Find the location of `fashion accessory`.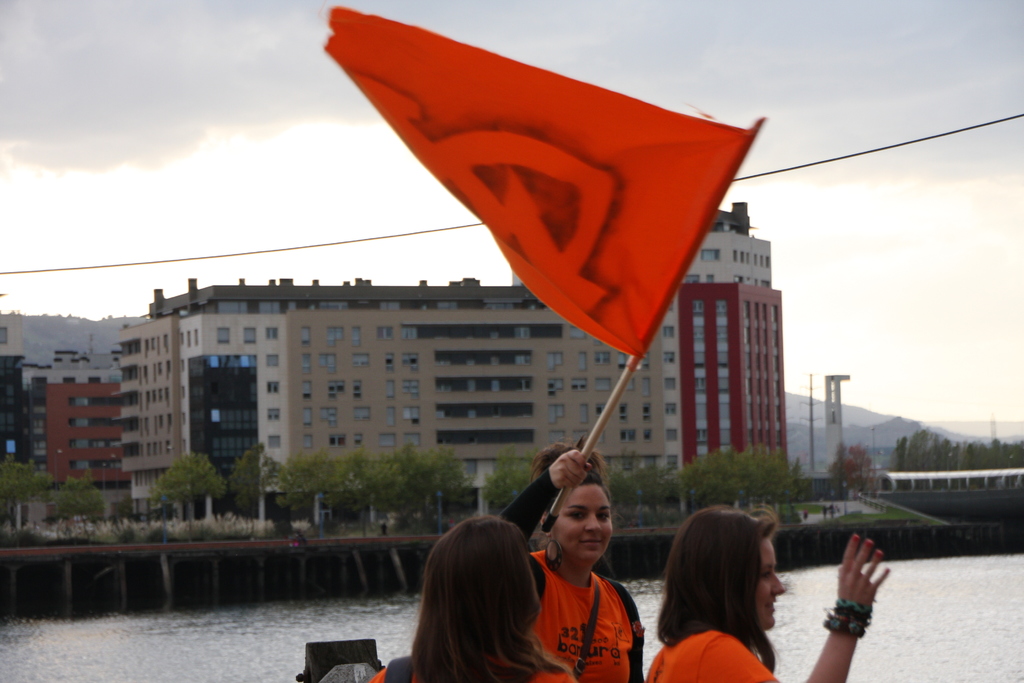
Location: detection(887, 568, 890, 572).
